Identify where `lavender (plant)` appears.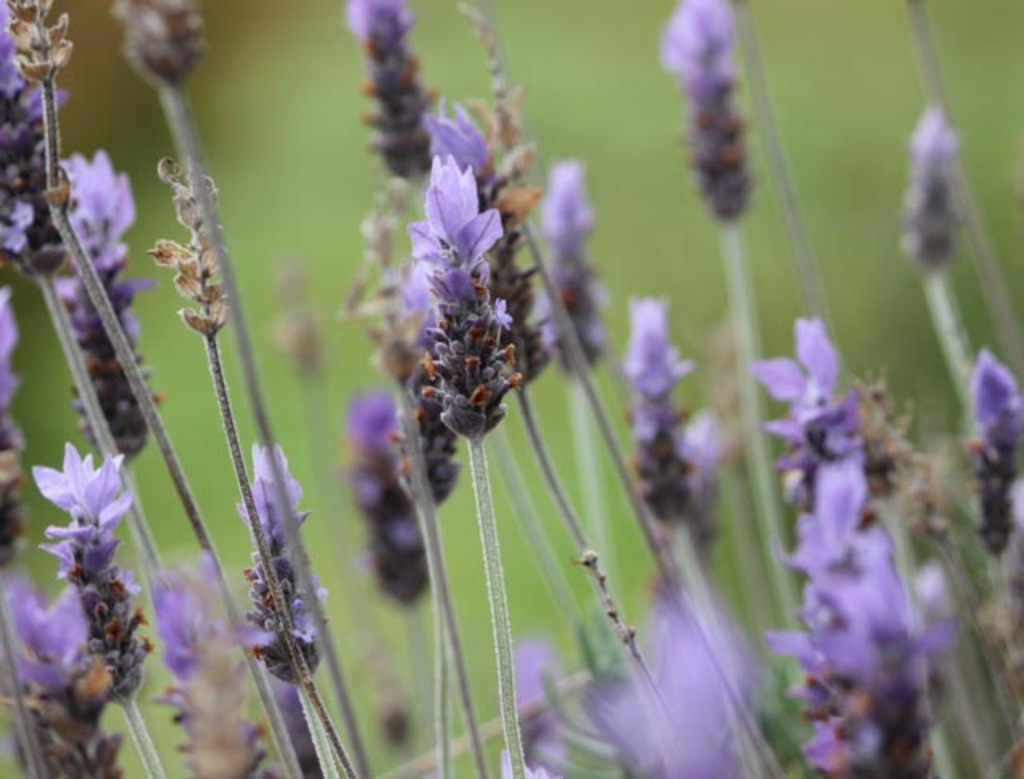
Appears at left=398, top=152, right=530, bottom=776.
